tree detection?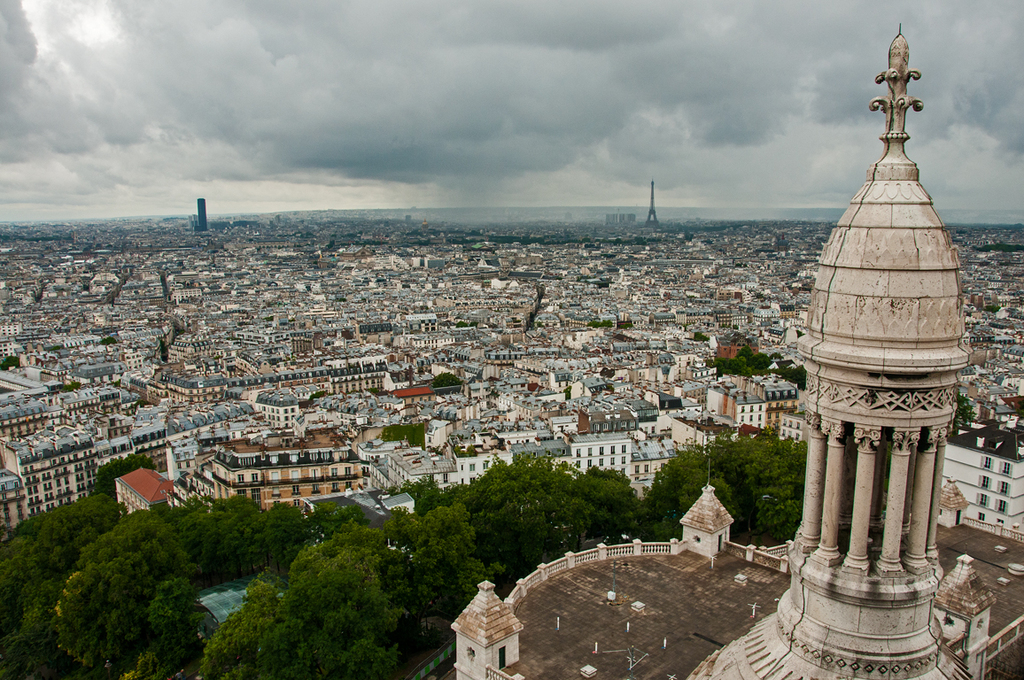
(x1=427, y1=369, x2=460, y2=393)
